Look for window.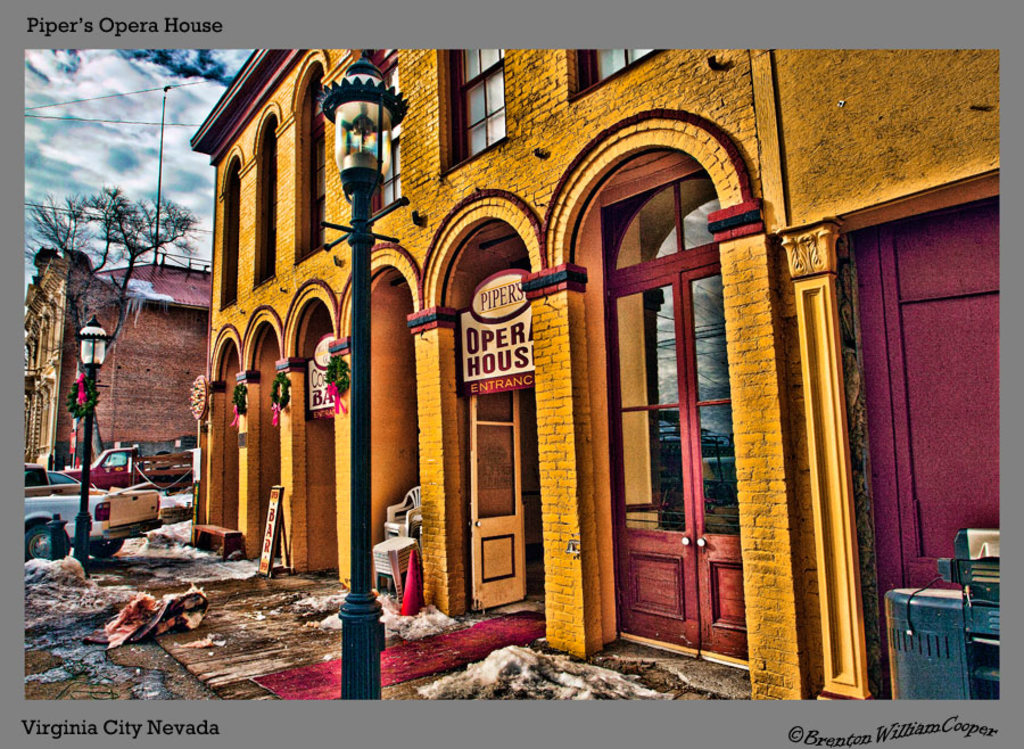
Found: 585 76 800 650.
